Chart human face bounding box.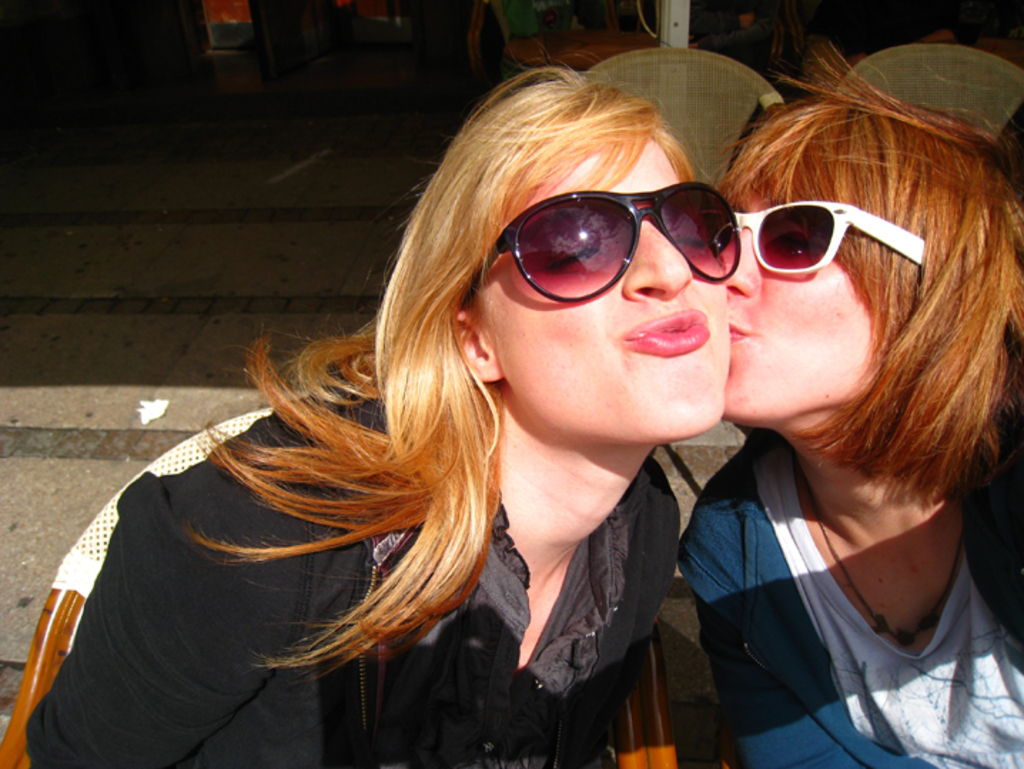
Charted: region(471, 133, 733, 438).
